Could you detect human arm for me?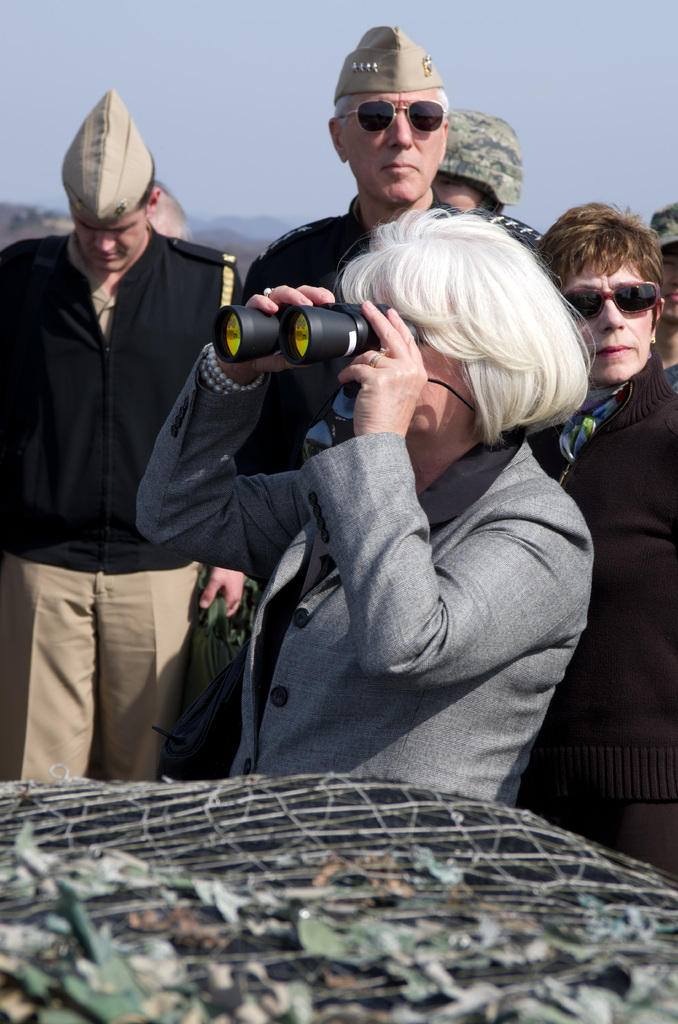
Detection result: pyautogui.locateOnScreen(312, 305, 589, 686).
